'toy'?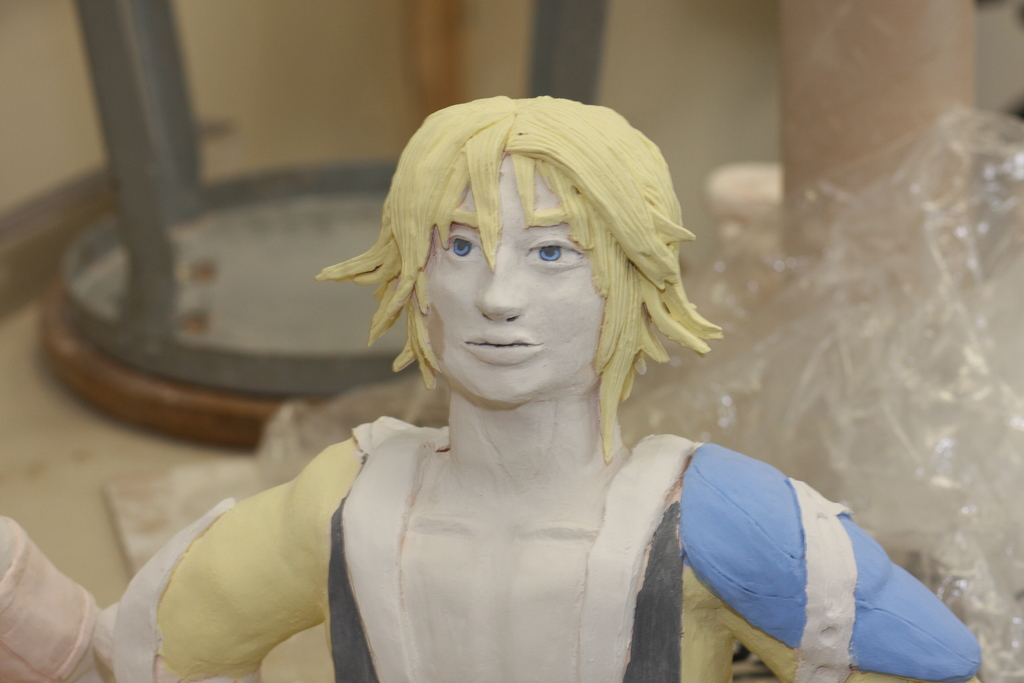
(left=198, top=81, right=888, bottom=682)
